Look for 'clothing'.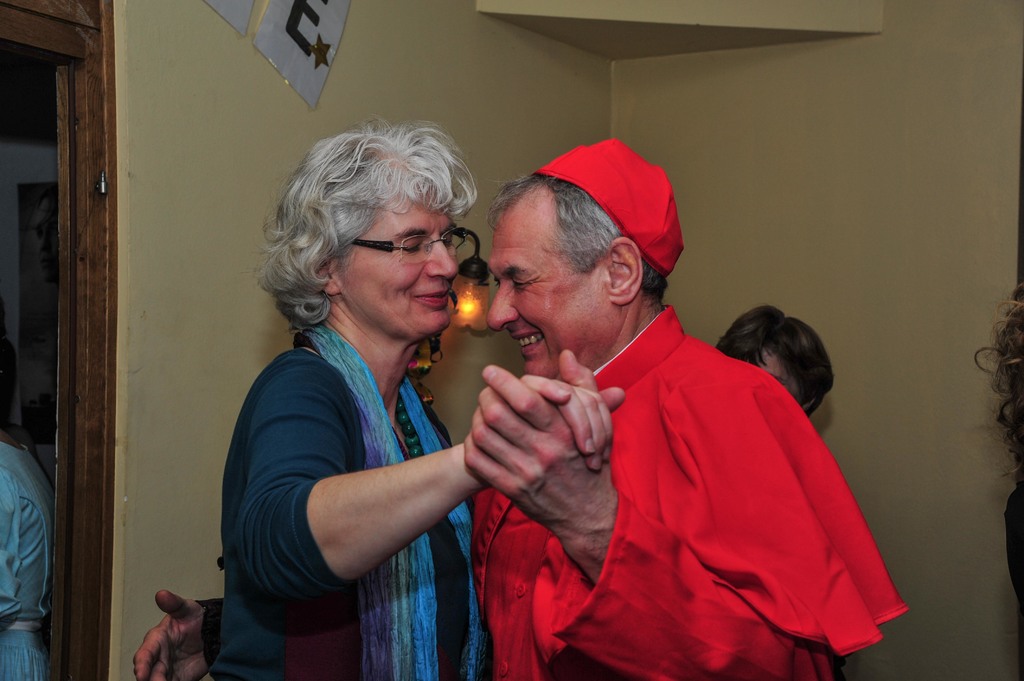
Found: 207/334/474/680.
